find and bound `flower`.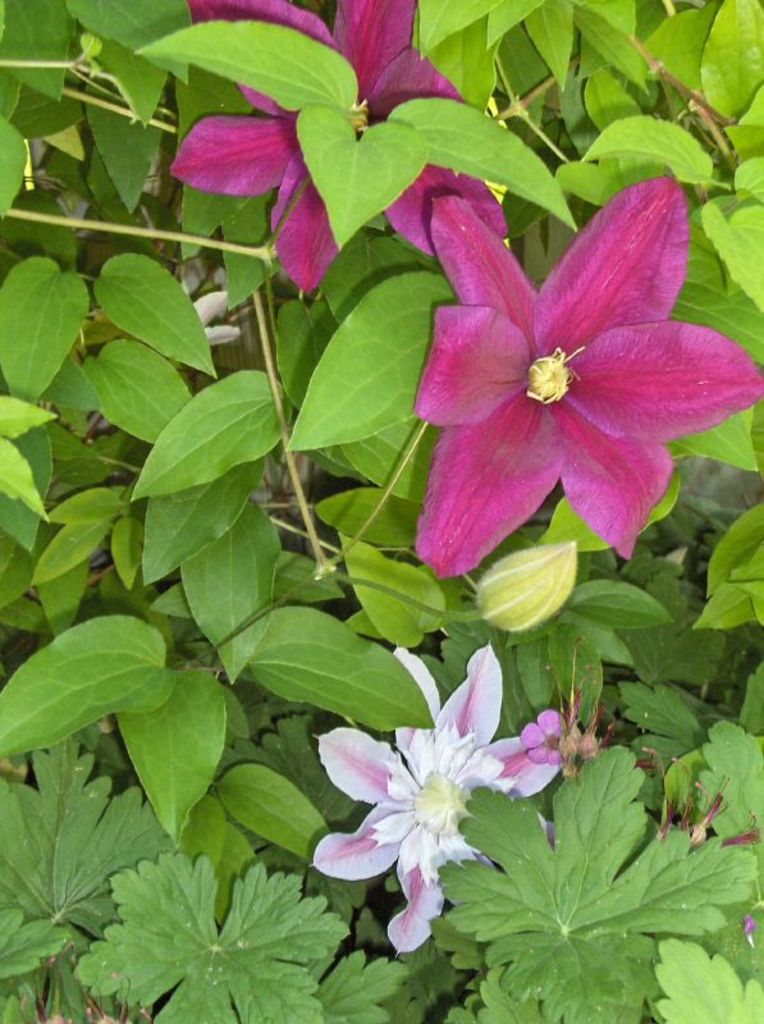
Bound: rect(305, 645, 603, 960).
